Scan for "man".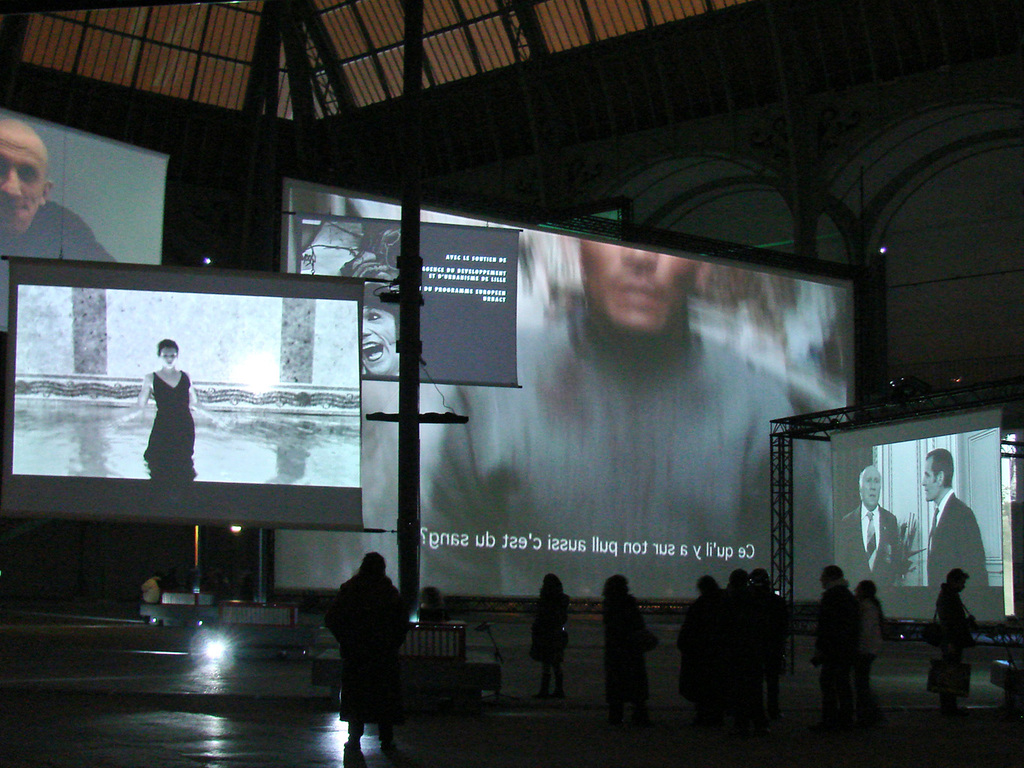
Scan result: box(424, 244, 831, 592).
